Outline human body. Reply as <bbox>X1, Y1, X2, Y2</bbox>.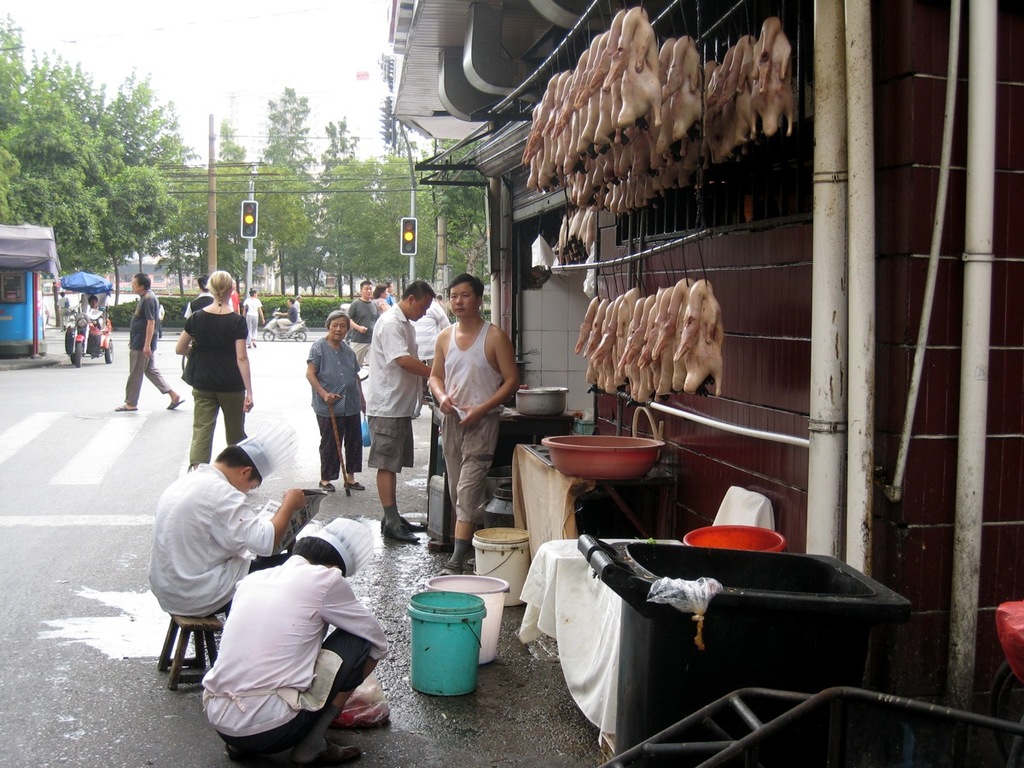
<bbox>307, 333, 363, 499</bbox>.
